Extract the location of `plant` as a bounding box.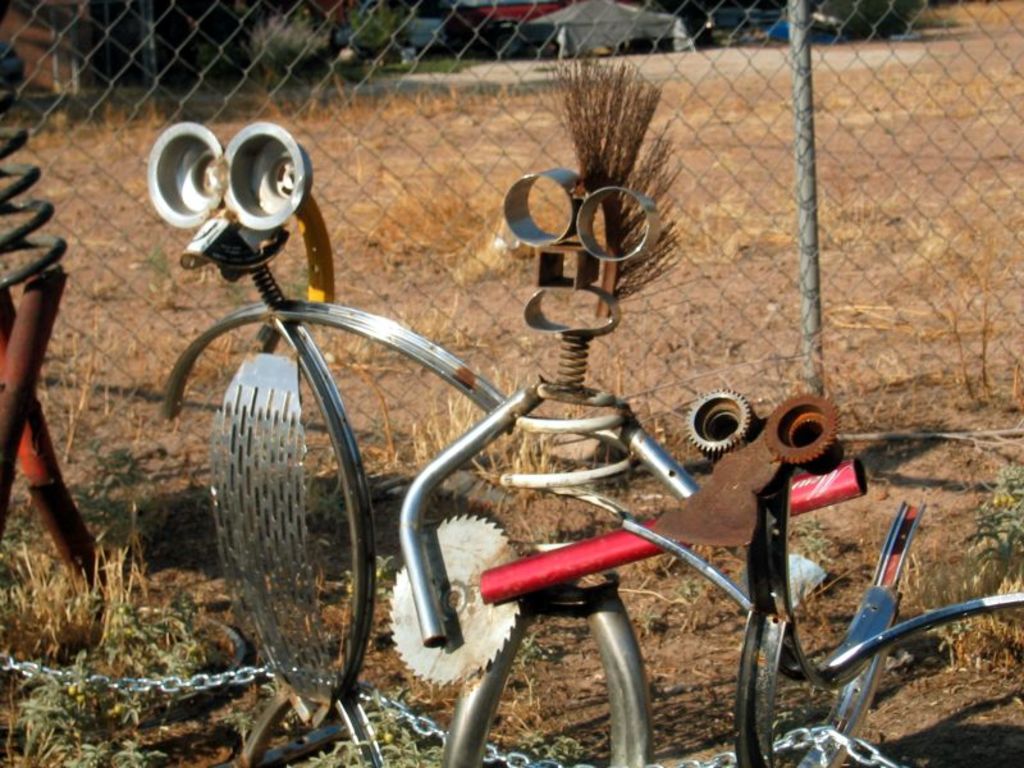
bbox(128, 234, 178, 302).
